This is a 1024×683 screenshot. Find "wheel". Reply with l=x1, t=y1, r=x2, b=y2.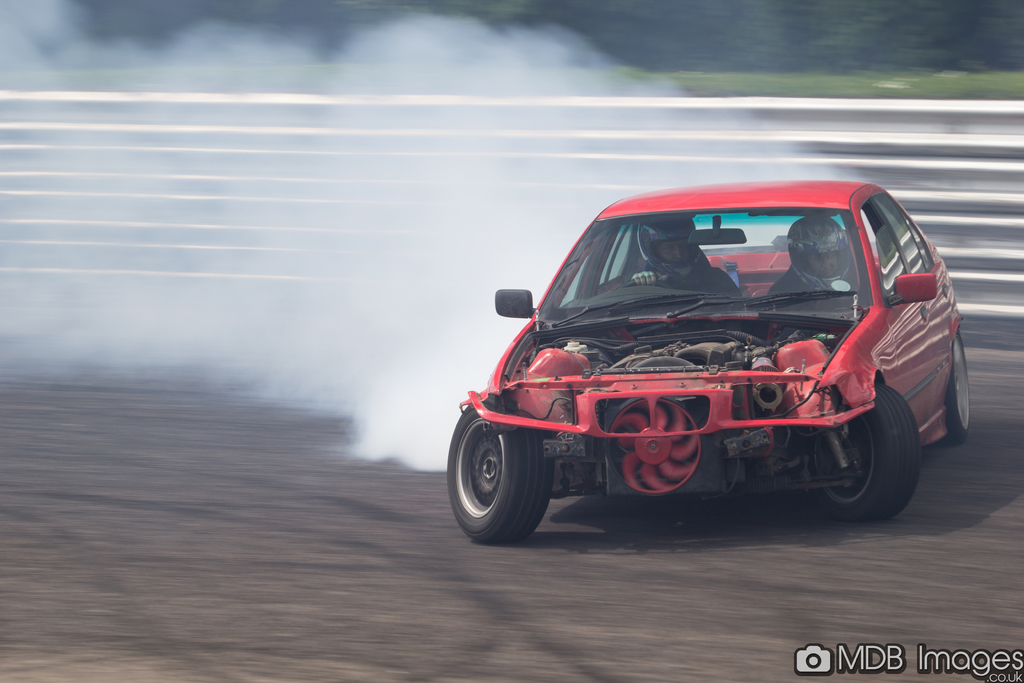
l=815, t=377, r=924, b=519.
